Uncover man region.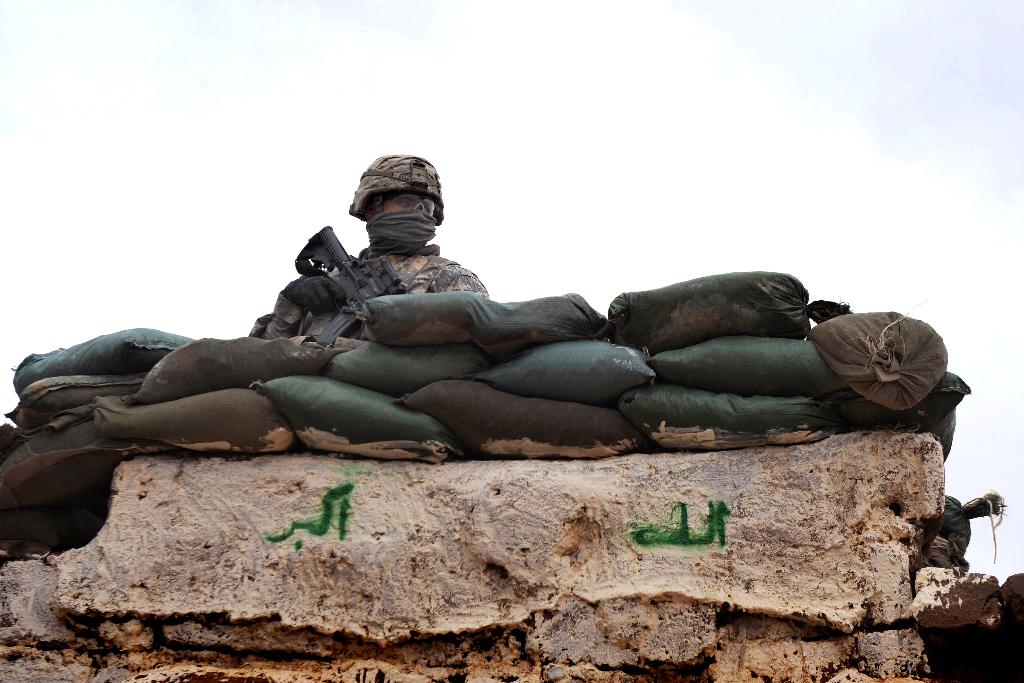
Uncovered: 244/152/490/347.
